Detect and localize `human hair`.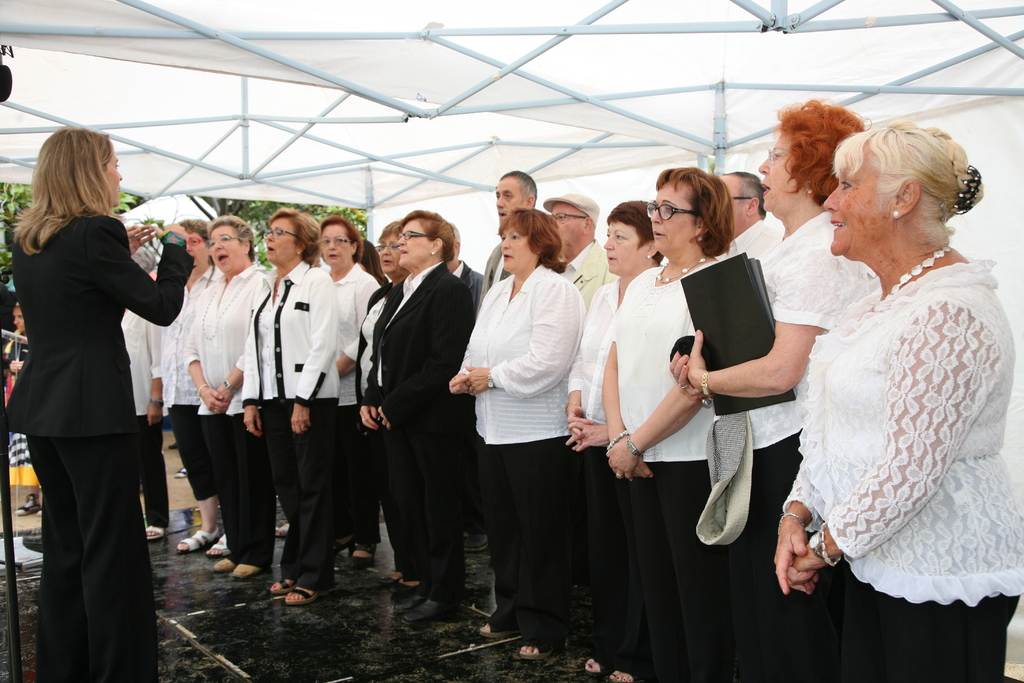
Localized at {"x1": 375, "y1": 217, "x2": 403, "y2": 240}.
